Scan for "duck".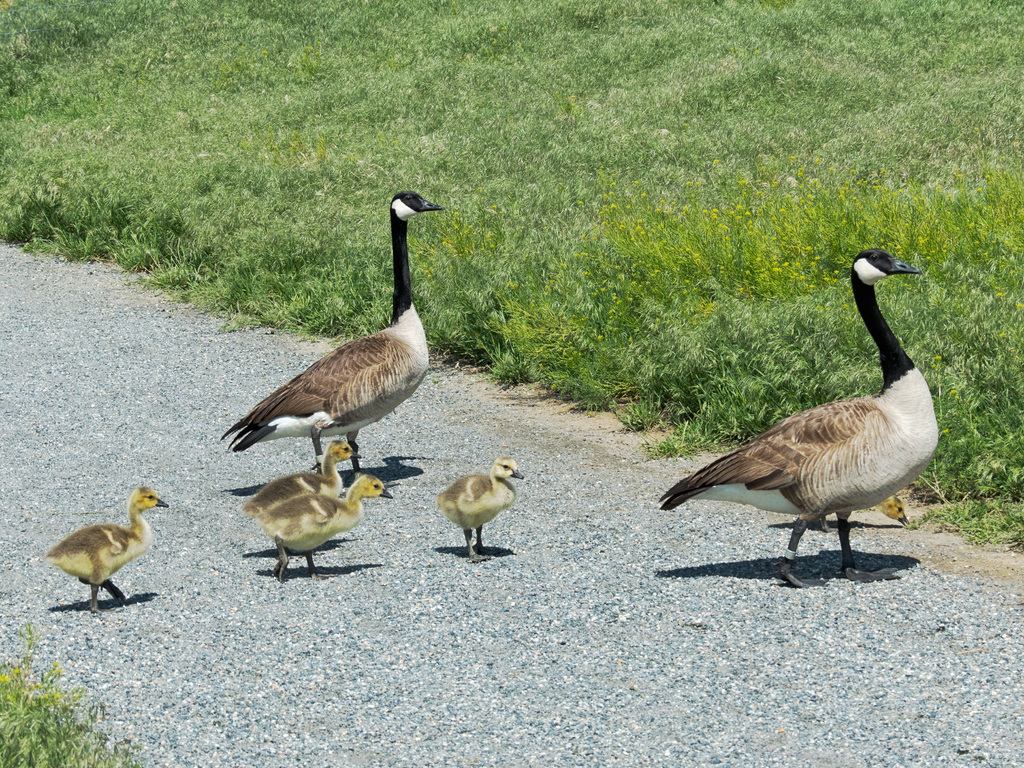
Scan result: box(212, 185, 445, 452).
